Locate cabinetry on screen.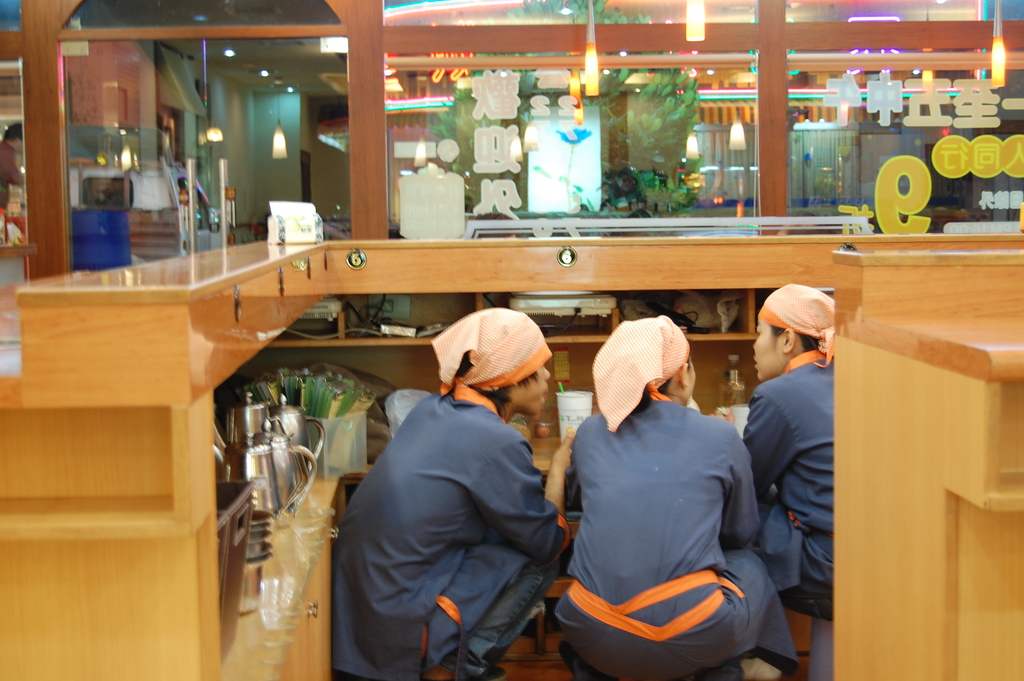
On screen at 825 236 1023 678.
